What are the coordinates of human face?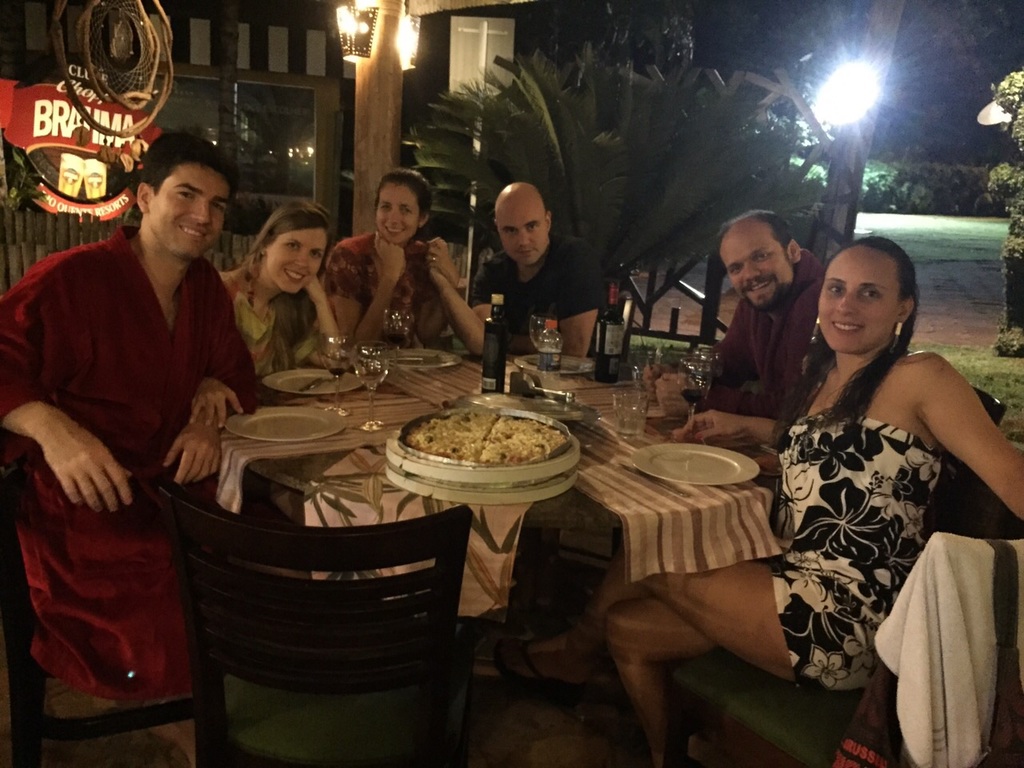
726 226 794 310.
